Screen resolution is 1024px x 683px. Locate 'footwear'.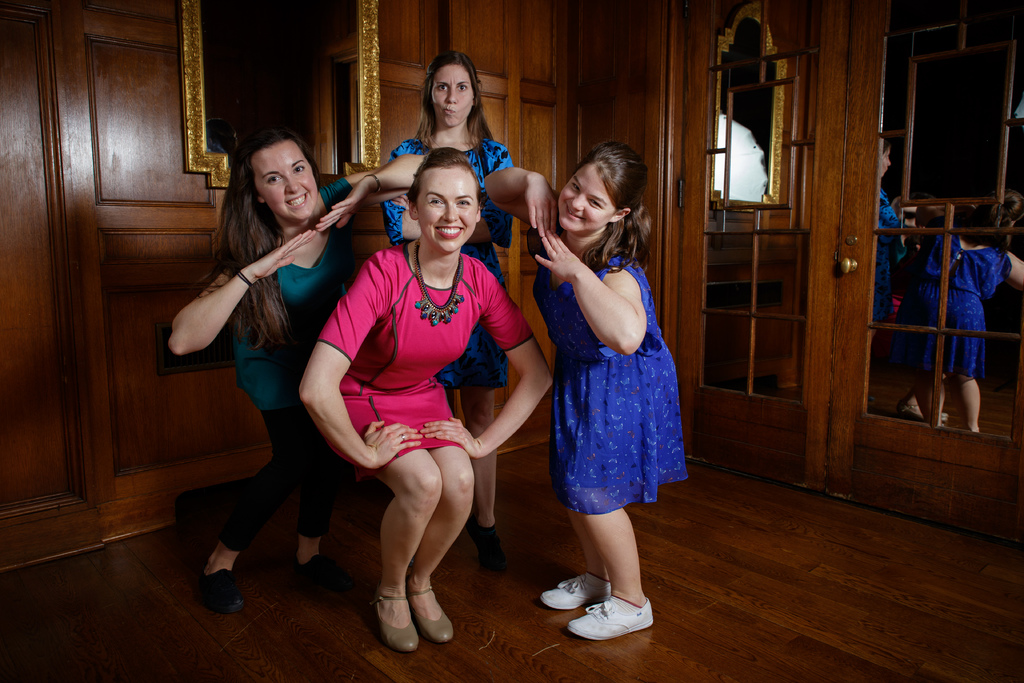
Rect(540, 568, 613, 609).
